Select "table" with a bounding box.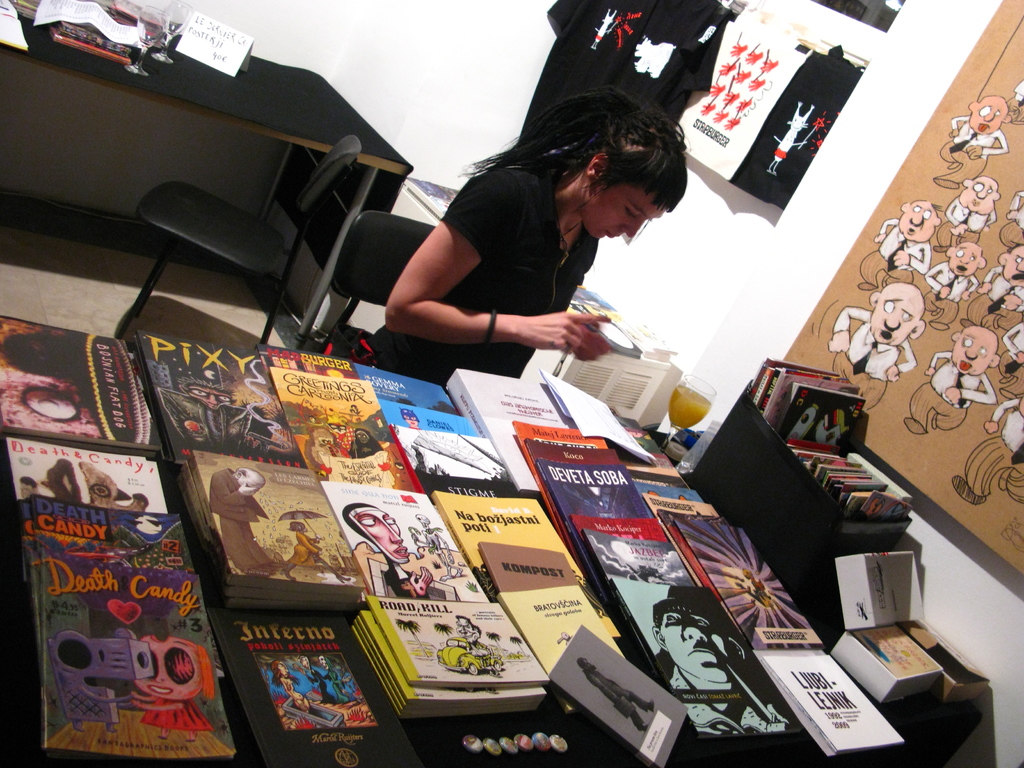
locate(0, 10, 441, 370).
